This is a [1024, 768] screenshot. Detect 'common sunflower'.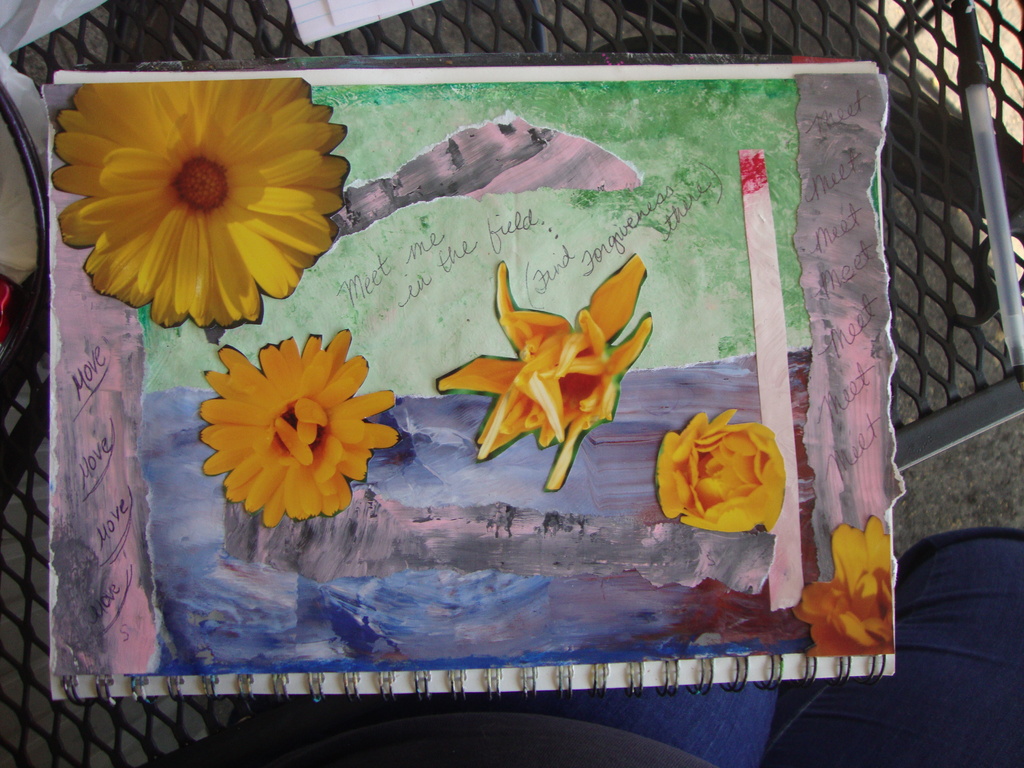
(left=194, top=338, right=392, bottom=518).
